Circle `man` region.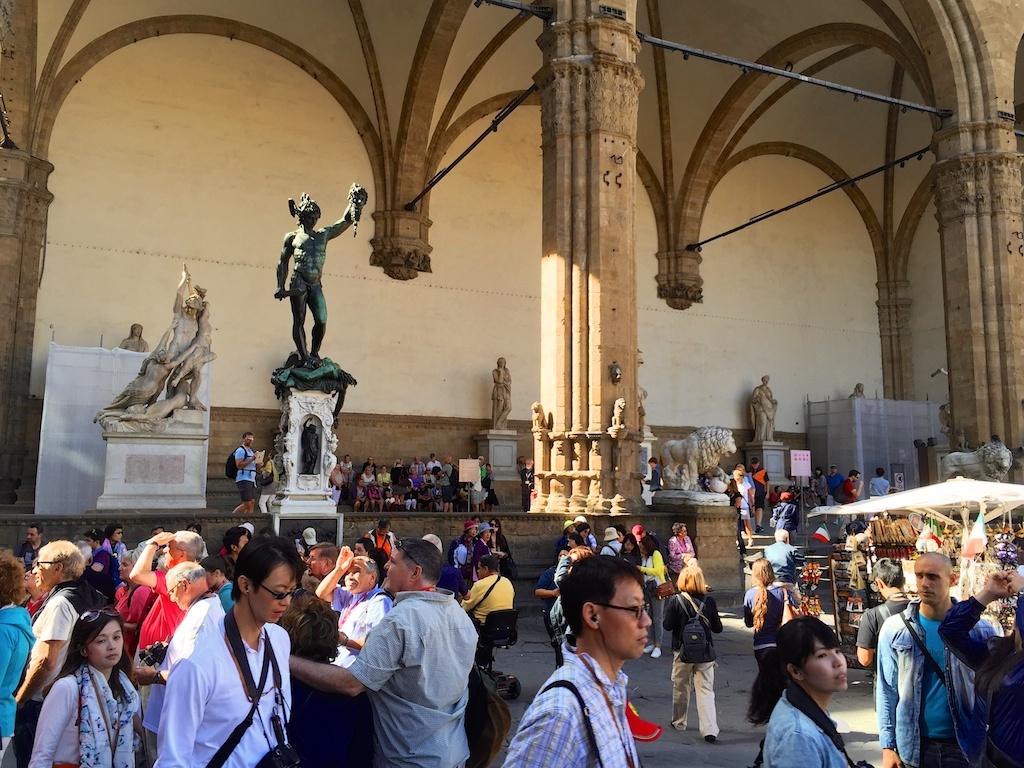
Region: select_region(744, 455, 769, 533).
